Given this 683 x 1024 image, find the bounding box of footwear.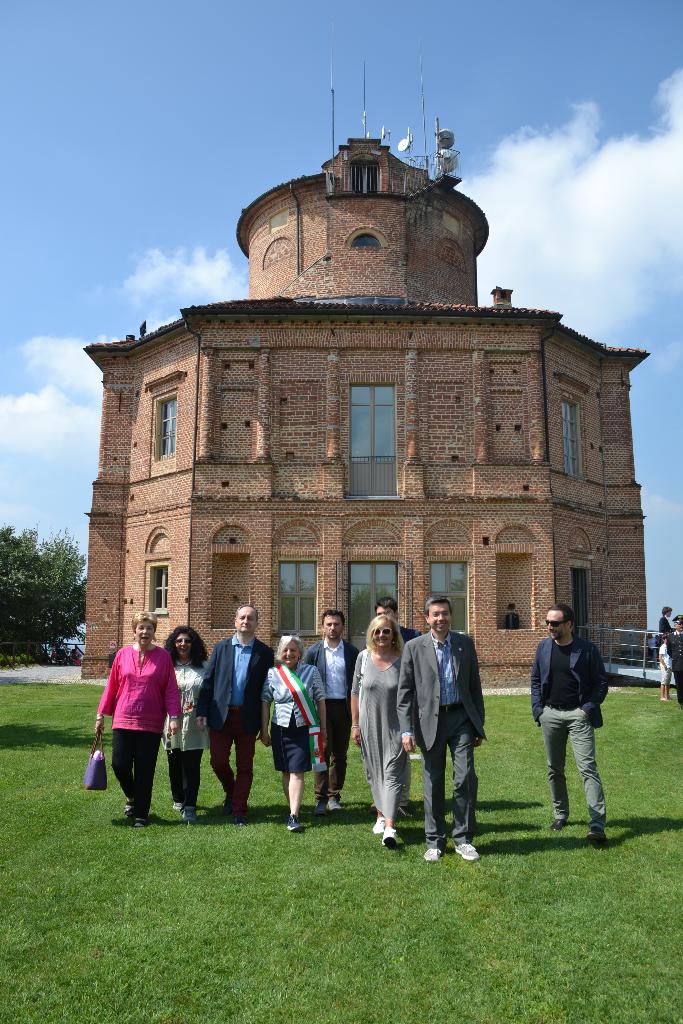
(left=124, top=799, right=138, bottom=813).
